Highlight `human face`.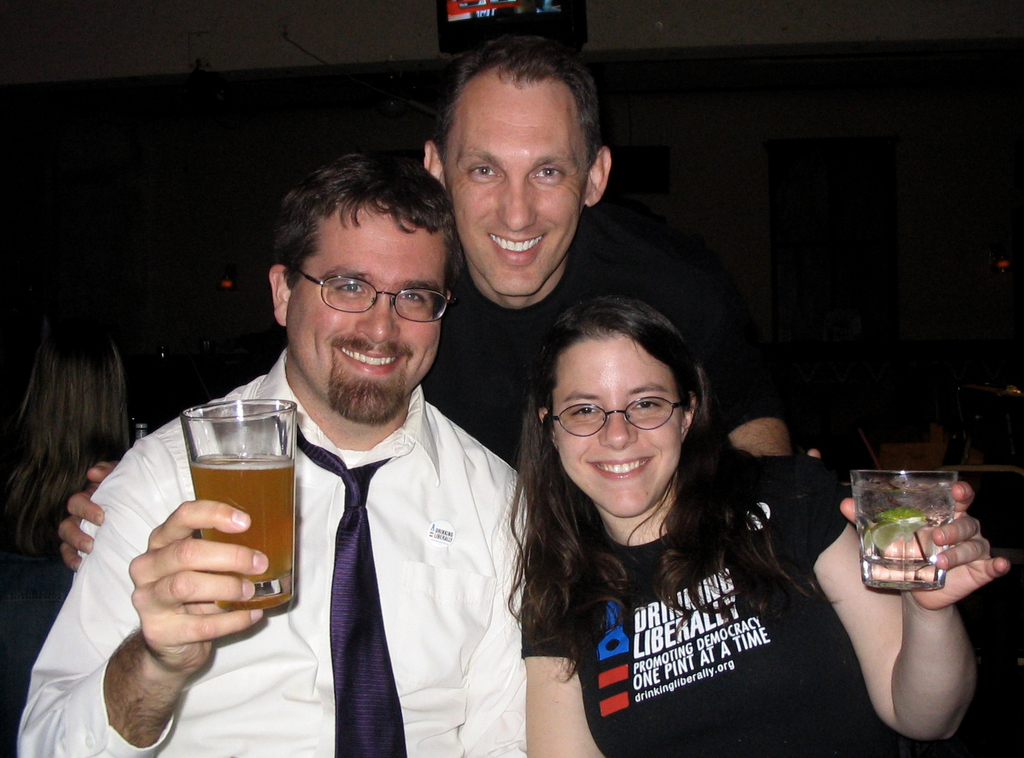
Highlighted region: crop(282, 201, 445, 422).
